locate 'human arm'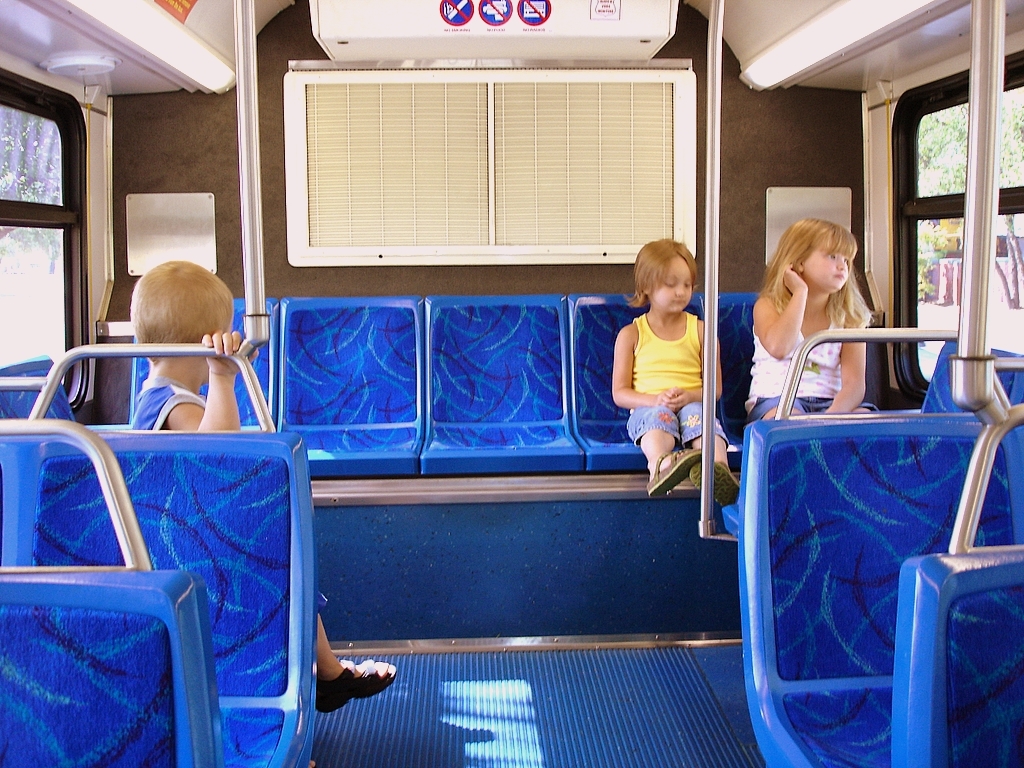
[669, 319, 723, 416]
